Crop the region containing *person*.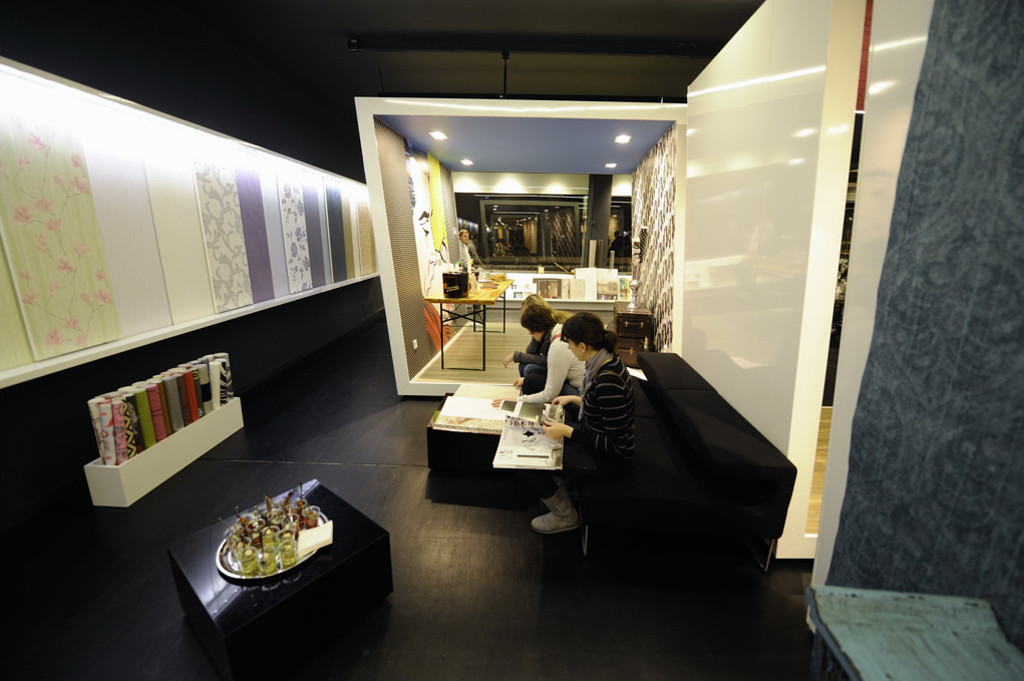
Crop region: {"x1": 529, "y1": 310, "x2": 636, "y2": 538}.
